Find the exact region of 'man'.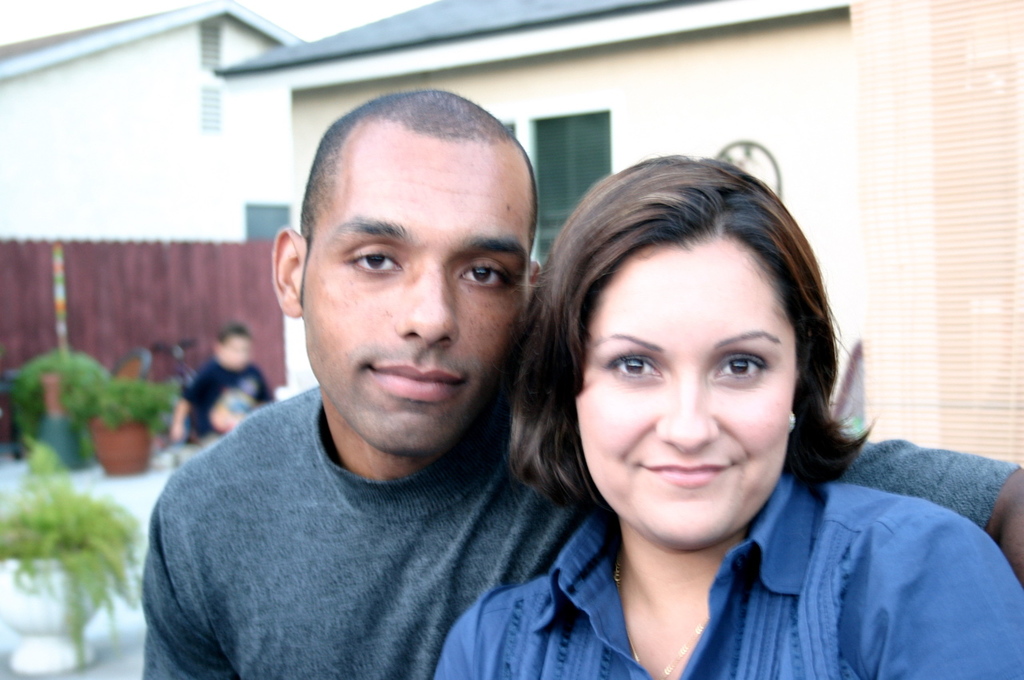
Exact region: [173,324,278,446].
